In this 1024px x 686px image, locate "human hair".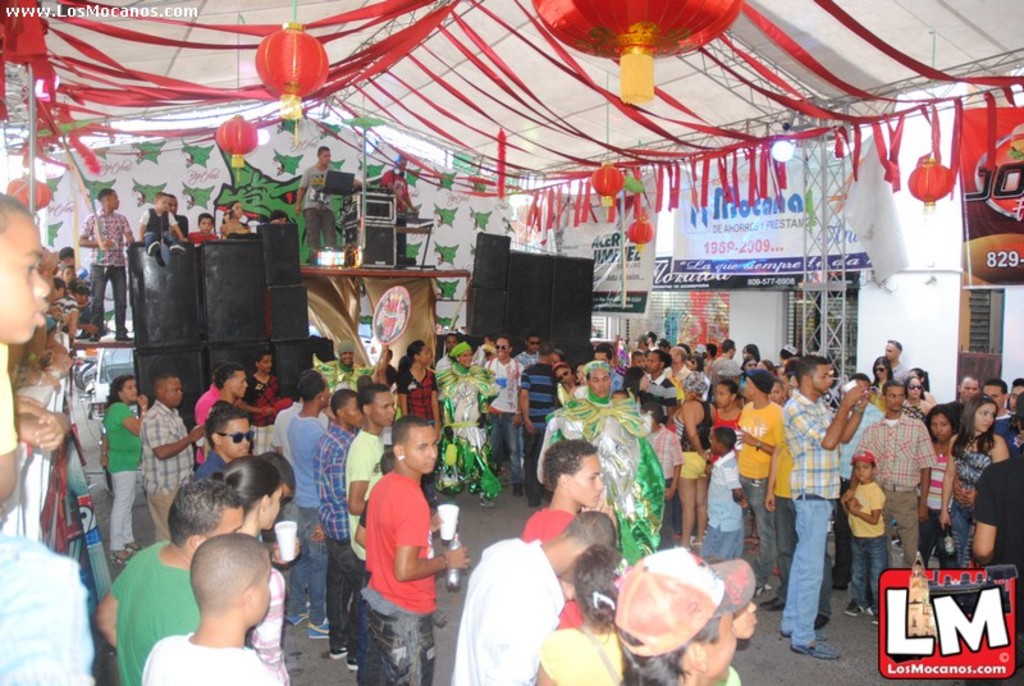
Bounding box: {"left": 620, "top": 608, "right": 727, "bottom": 685}.
